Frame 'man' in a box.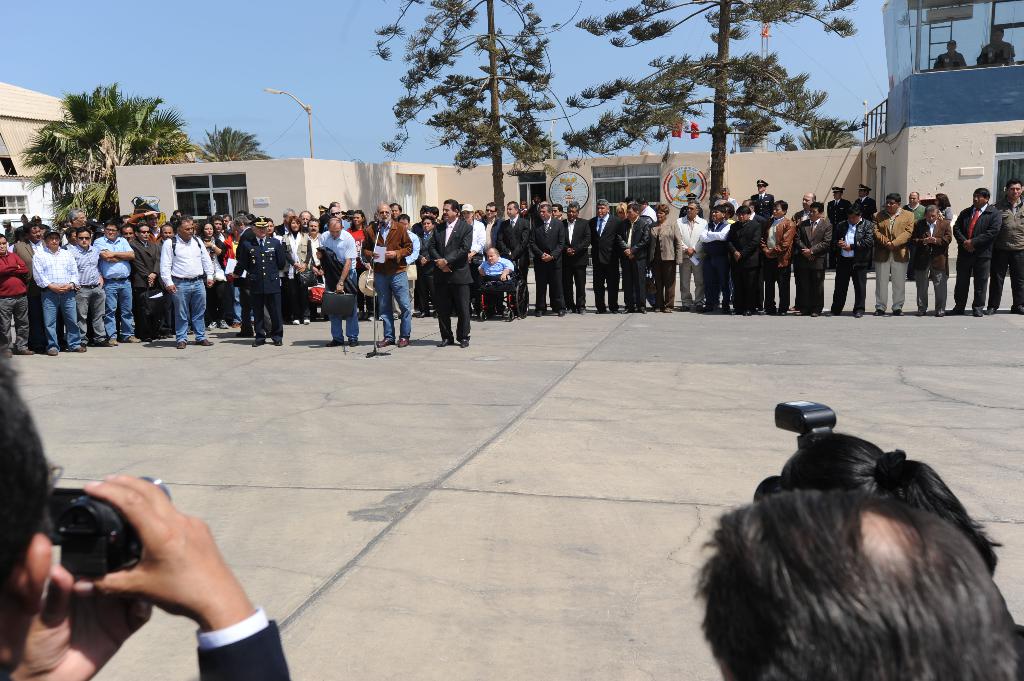
Rect(622, 204, 651, 314).
